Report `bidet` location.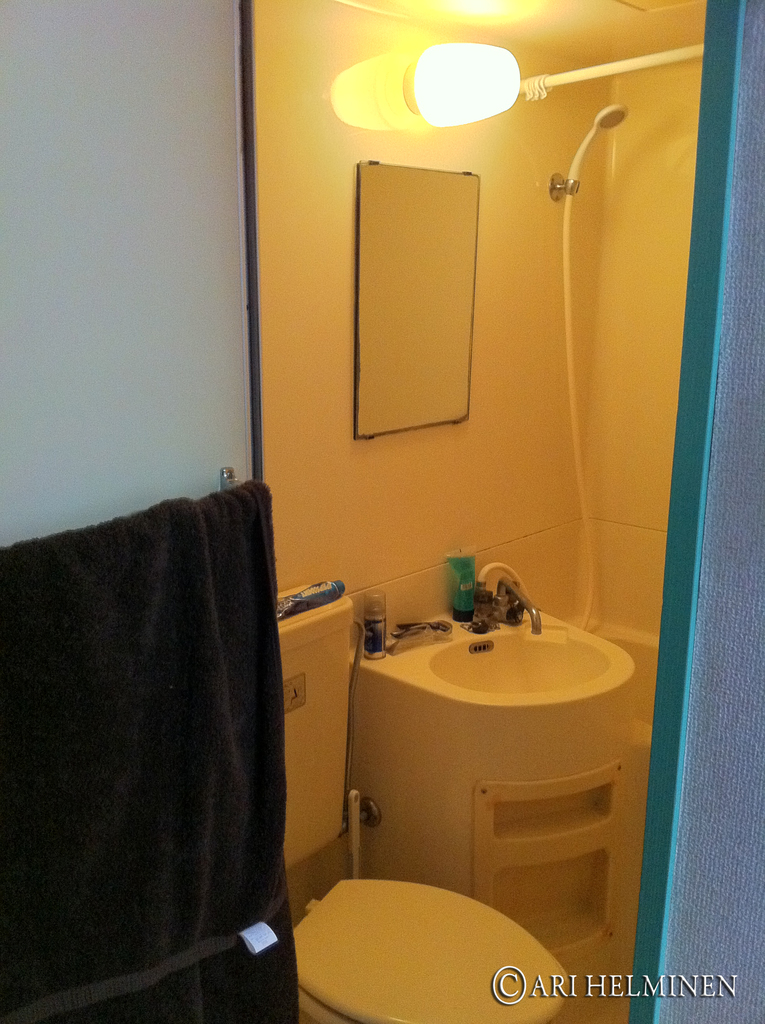
Report: (x1=298, y1=880, x2=584, y2=1023).
